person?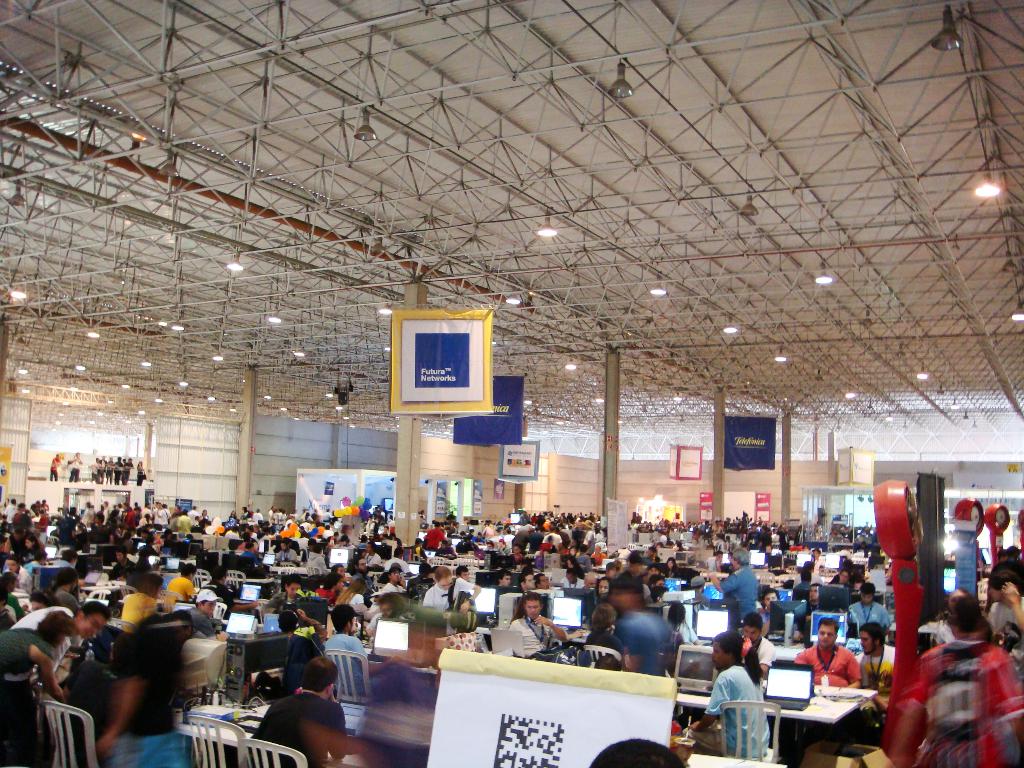
x1=884 y1=590 x2=1023 y2=767
